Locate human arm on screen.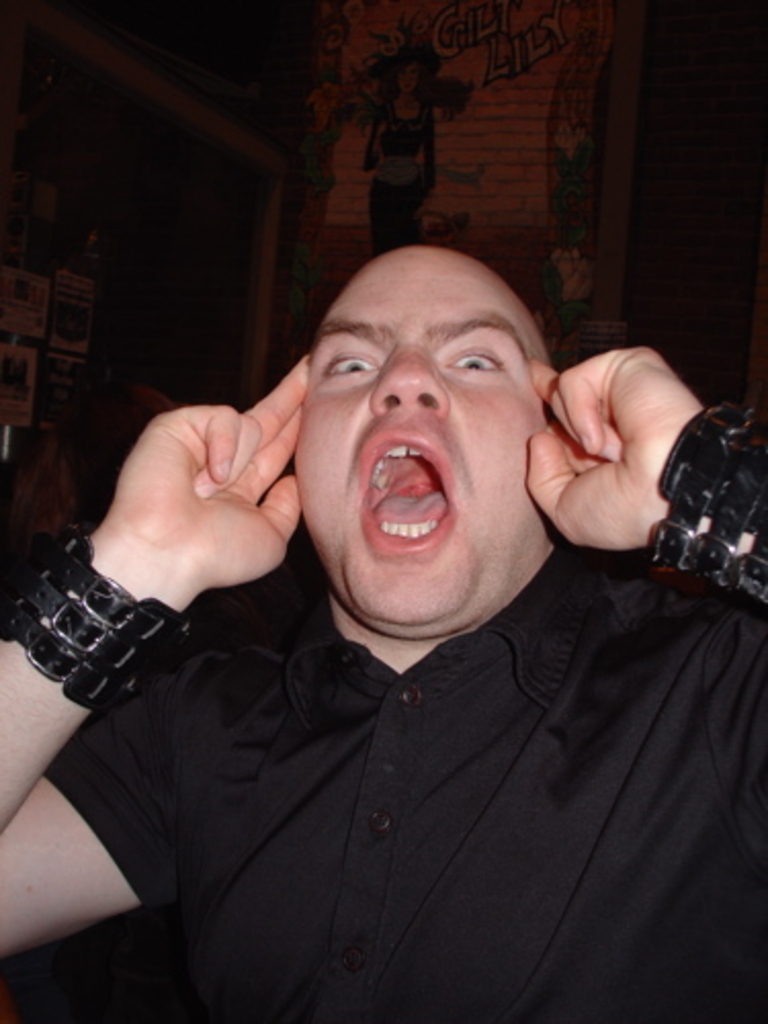
On screen at box=[61, 311, 348, 723].
